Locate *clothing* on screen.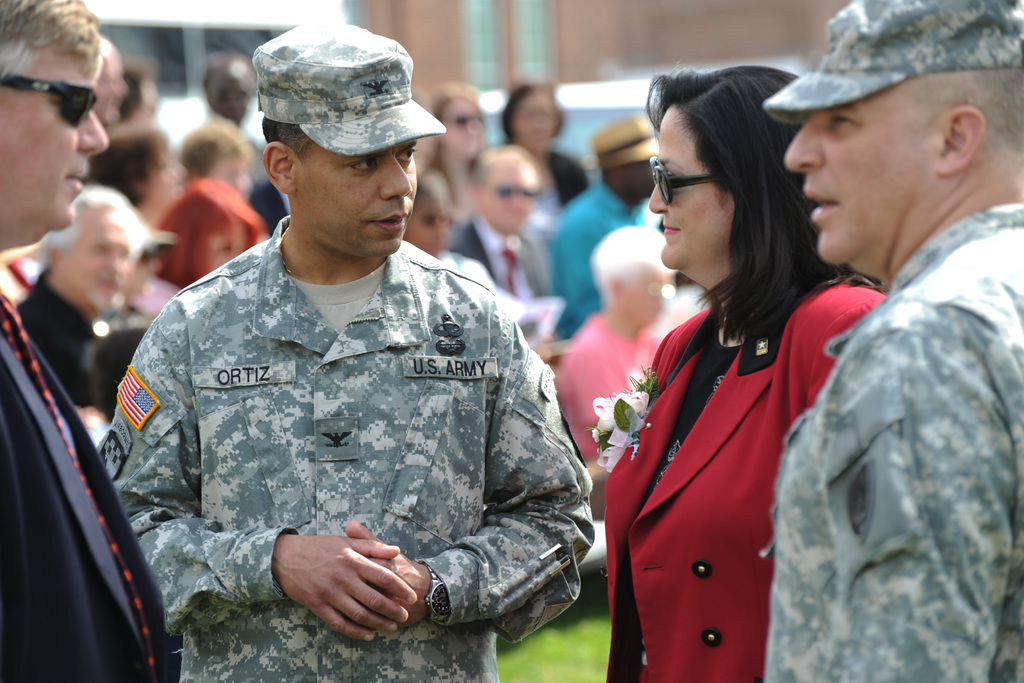
On screen at 449/220/558/297.
